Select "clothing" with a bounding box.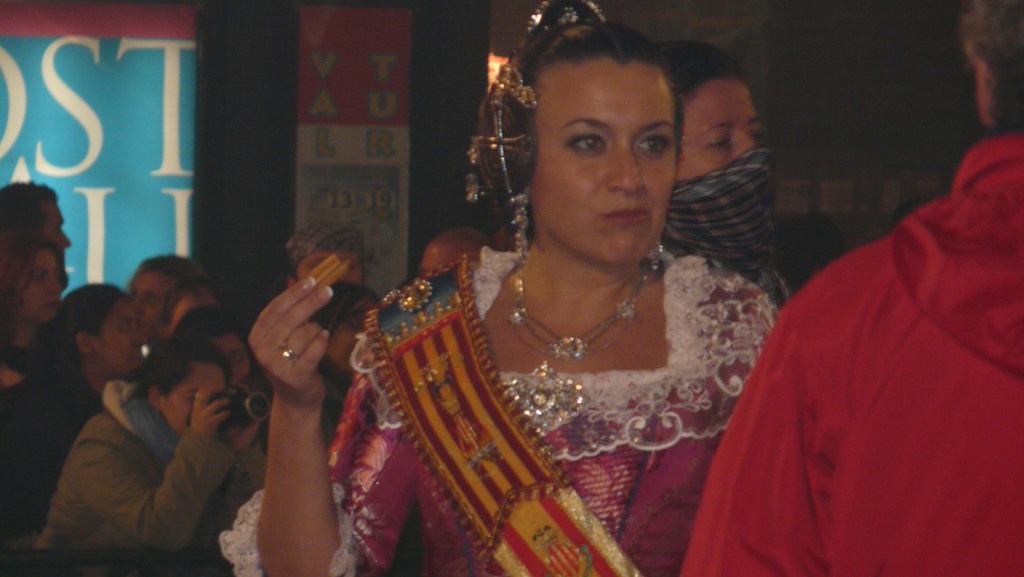
[x1=22, y1=375, x2=268, y2=553].
